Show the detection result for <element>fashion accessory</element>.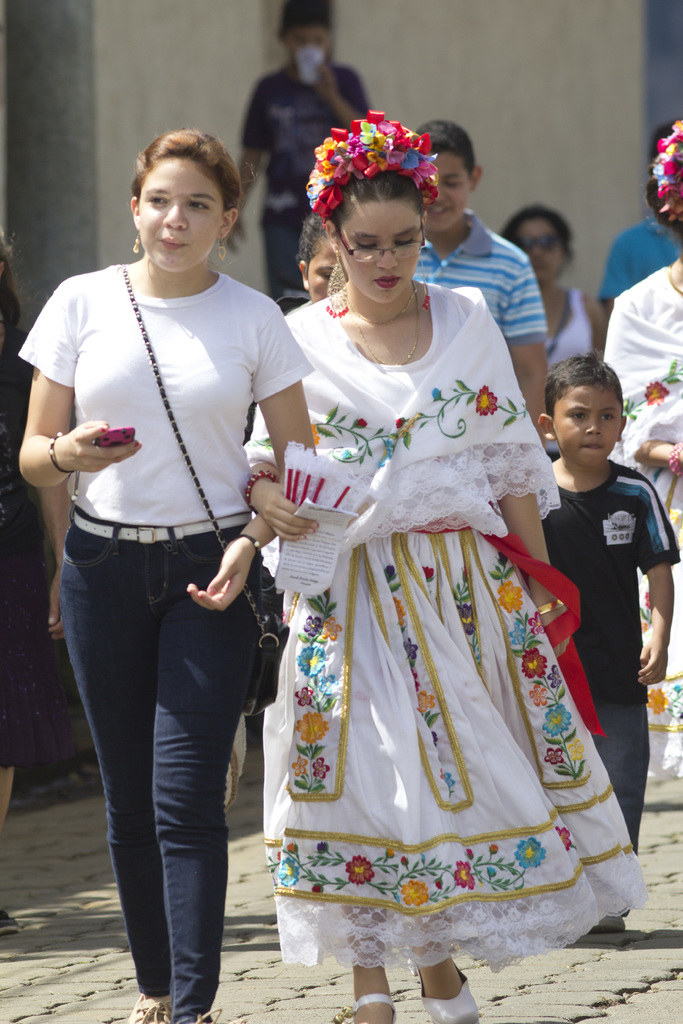
box=[509, 233, 561, 251].
